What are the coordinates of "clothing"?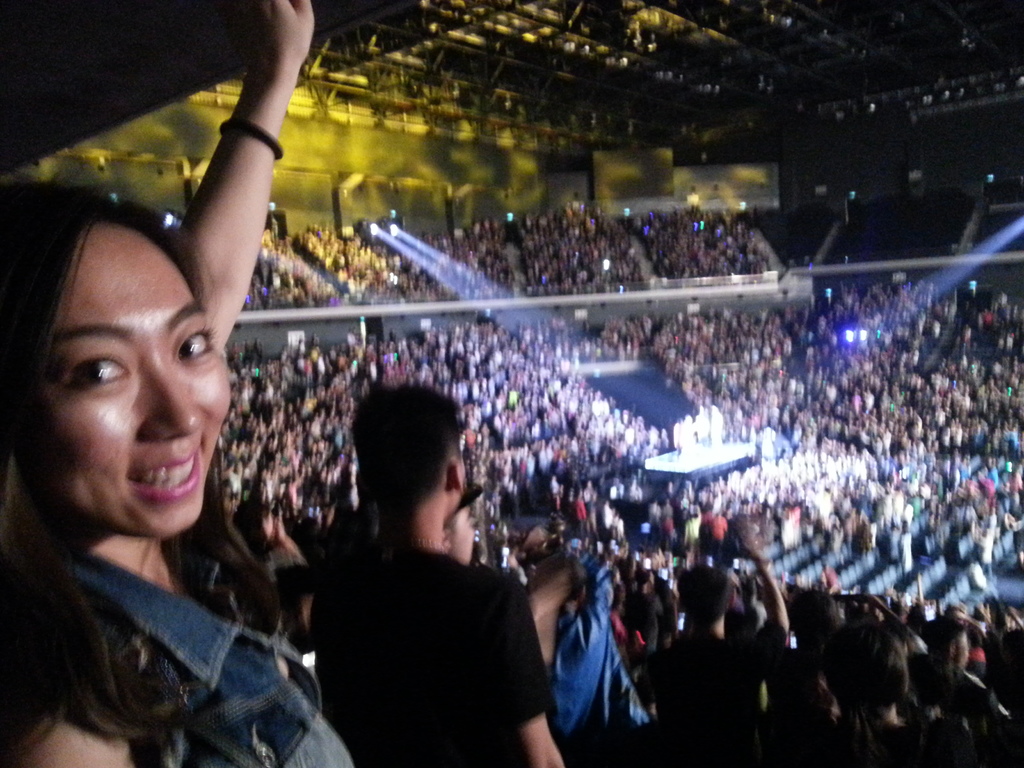
(left=660, top=623, right=789, bottom=748).
